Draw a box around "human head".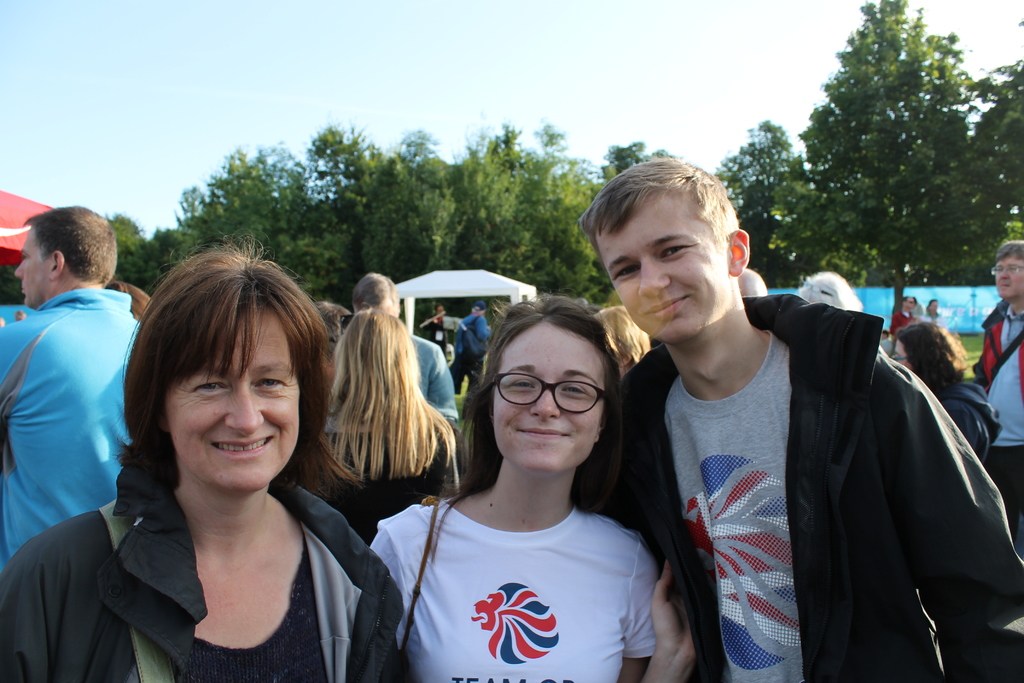
left=349, top=273, right=401, bottom=315.
